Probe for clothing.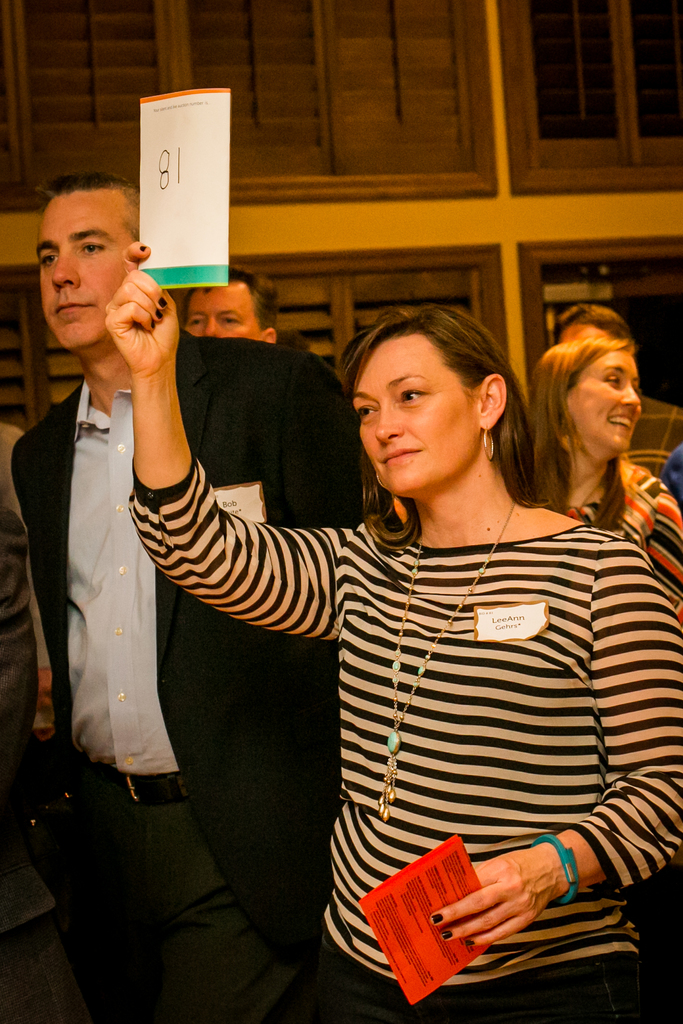
Probe result: x1=10, y1=325, x2=374, y2=1023.
